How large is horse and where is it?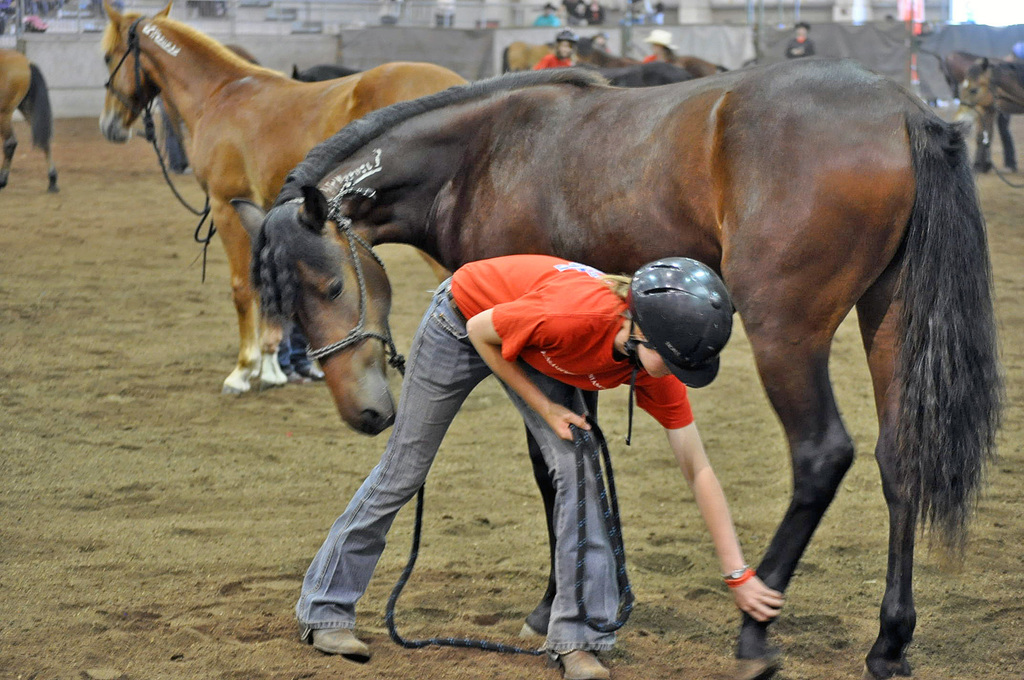
Bounding box: x1=499, y1=39, x2=581, y2=74.
